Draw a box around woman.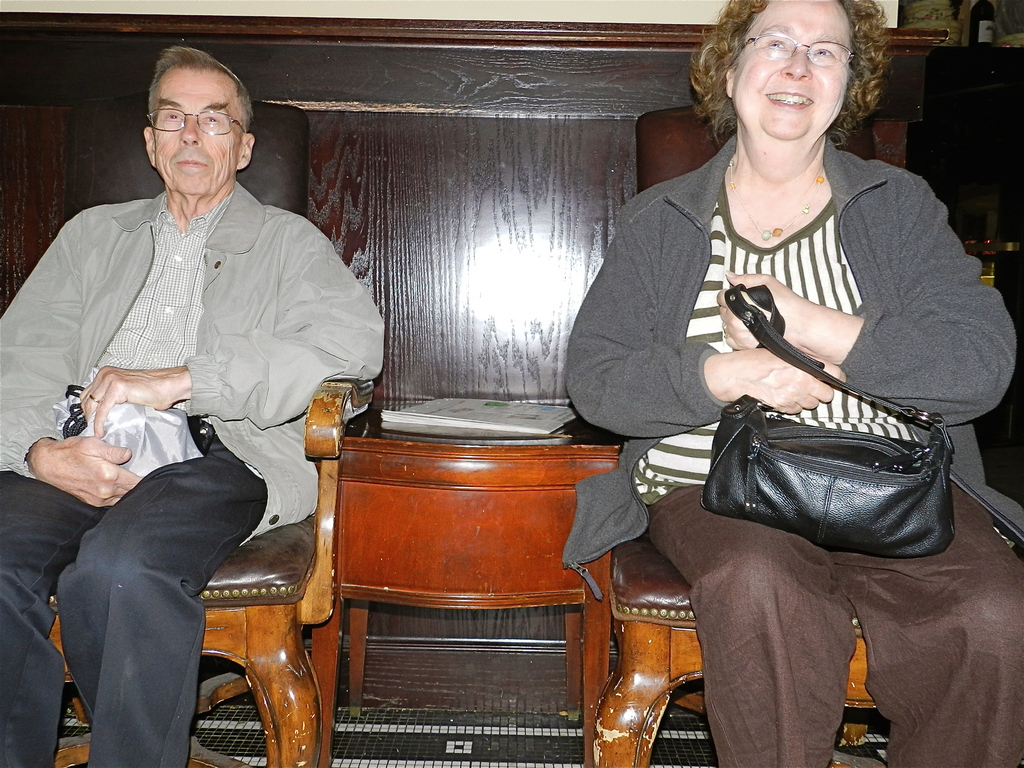
(554, 0, 1020, 767).
